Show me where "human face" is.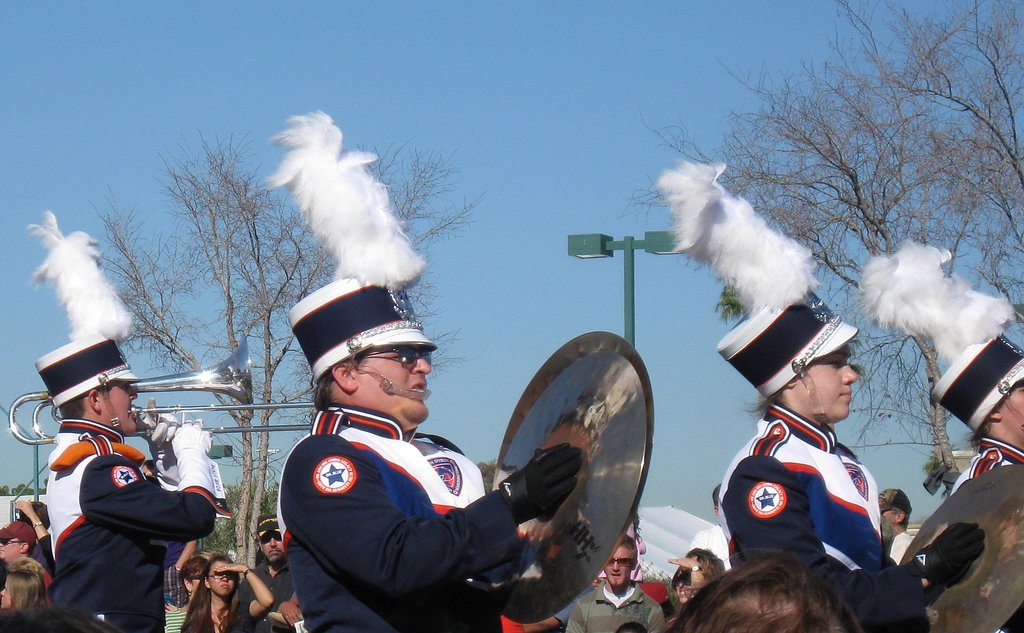
"human face" is at x1=349 y1=349 x2=433 y2=428.
